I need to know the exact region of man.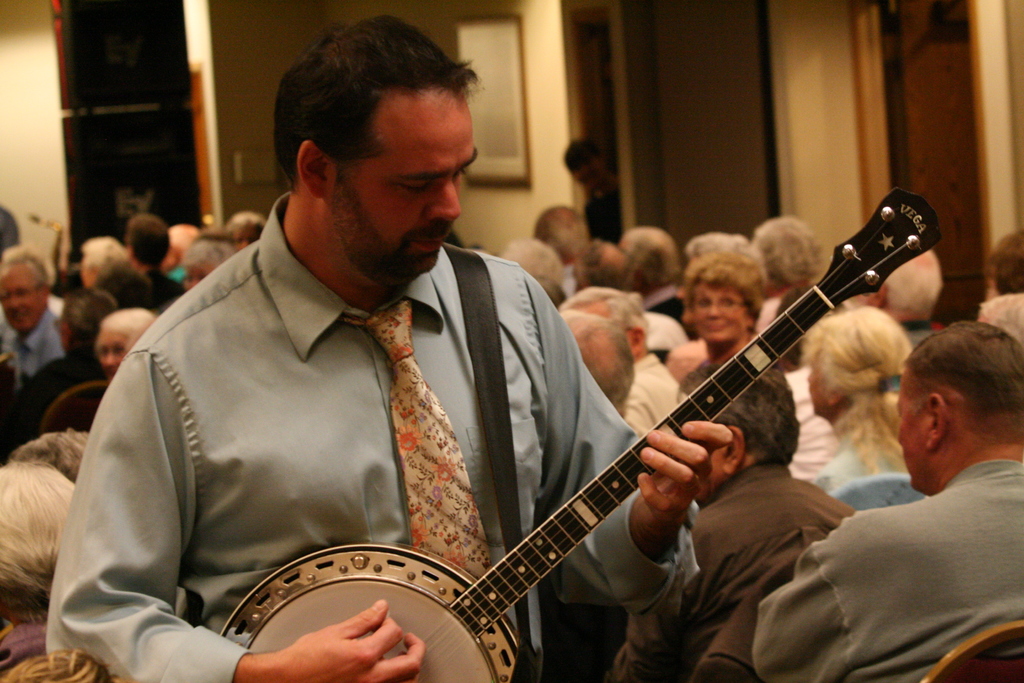
Region: 779,288,1023,665.
